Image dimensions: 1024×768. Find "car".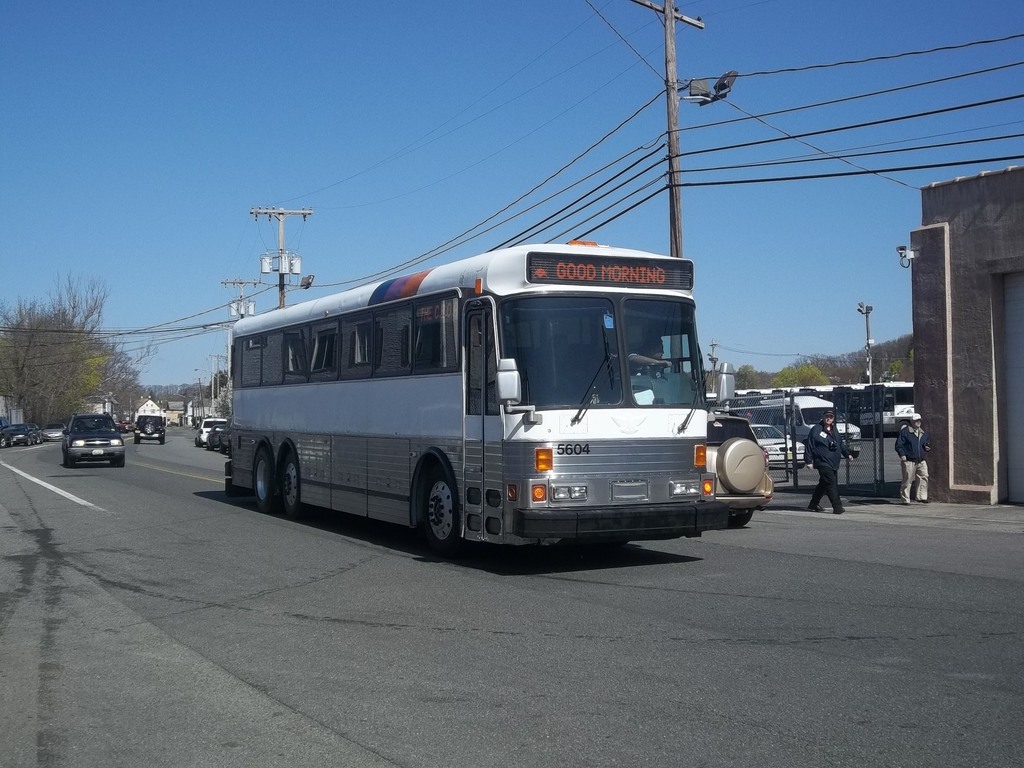
[754, 426, 807, 471].
